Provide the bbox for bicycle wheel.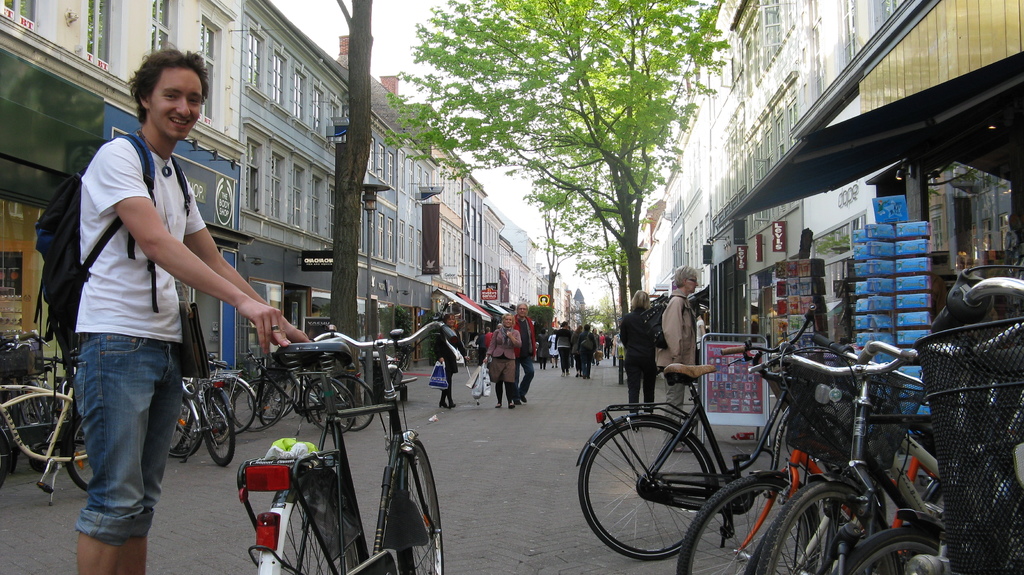
box(755, 481, 880, 574).
